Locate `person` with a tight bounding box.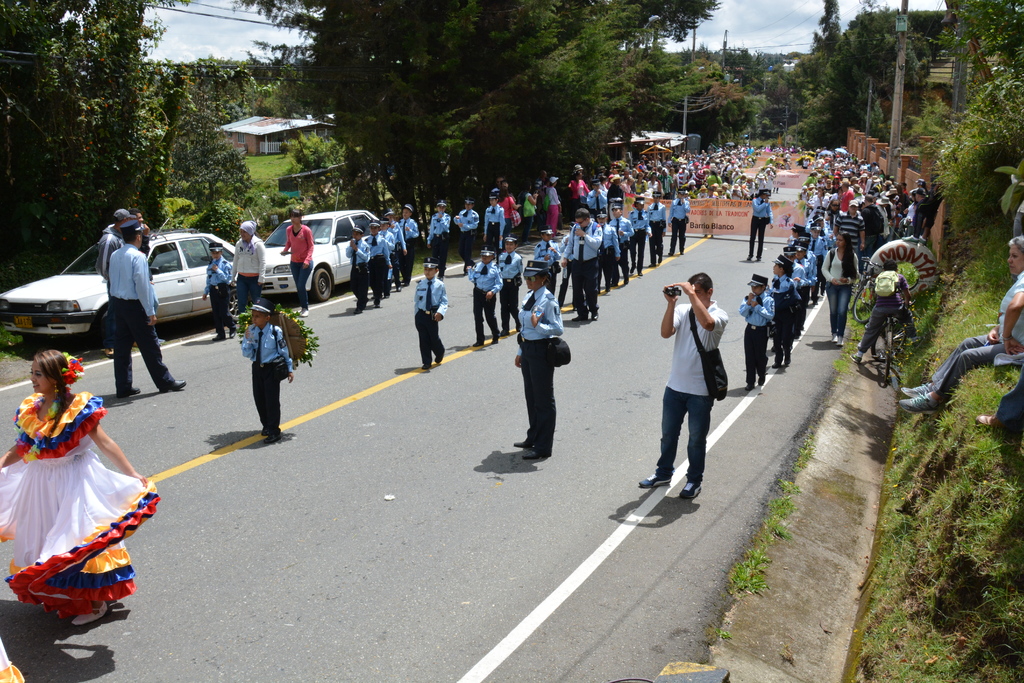
<bbox>959, 293, 1023, 441</bbox>.
